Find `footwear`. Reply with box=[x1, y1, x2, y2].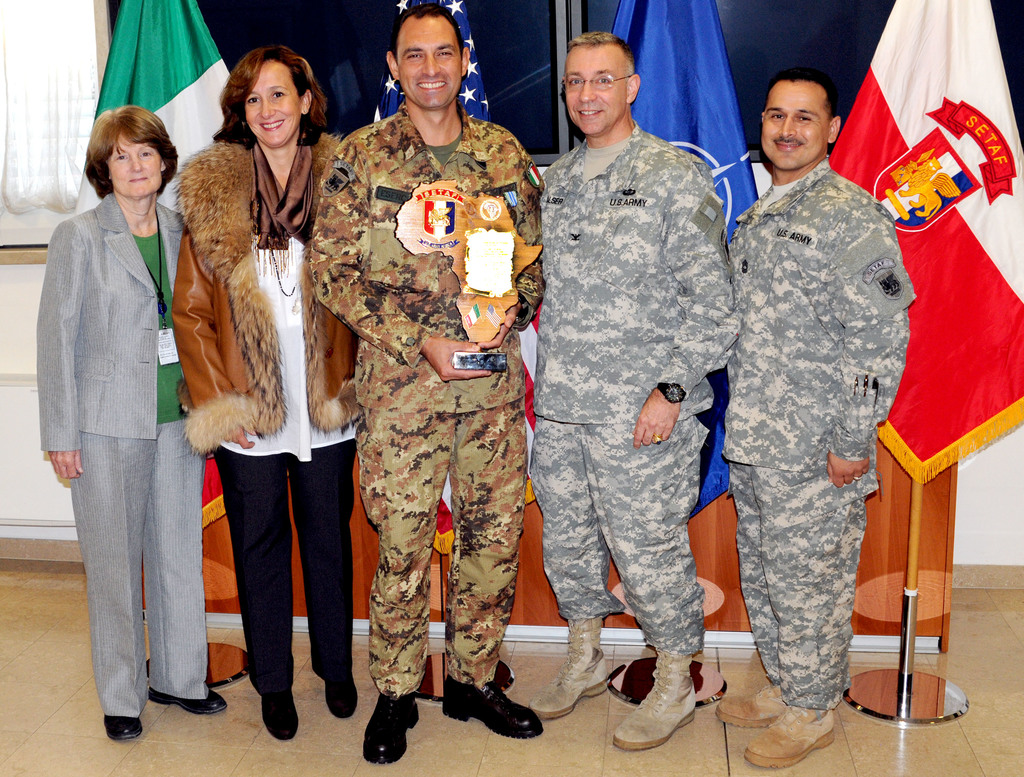
box=[262, 687, 295, 740].
